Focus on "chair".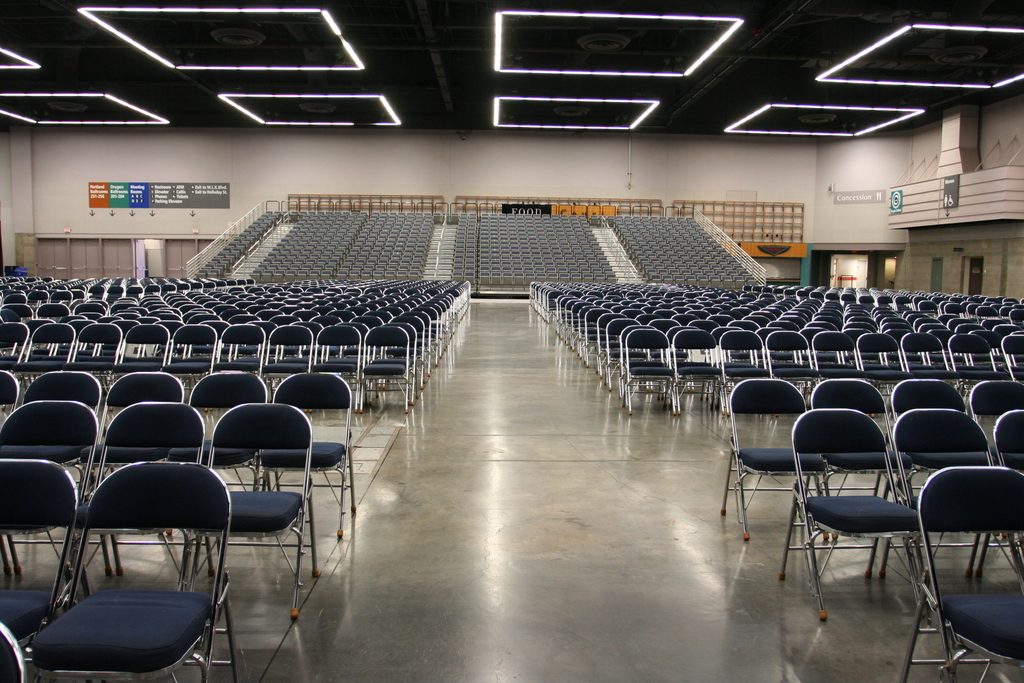
Focused at 305,327,360,402.
